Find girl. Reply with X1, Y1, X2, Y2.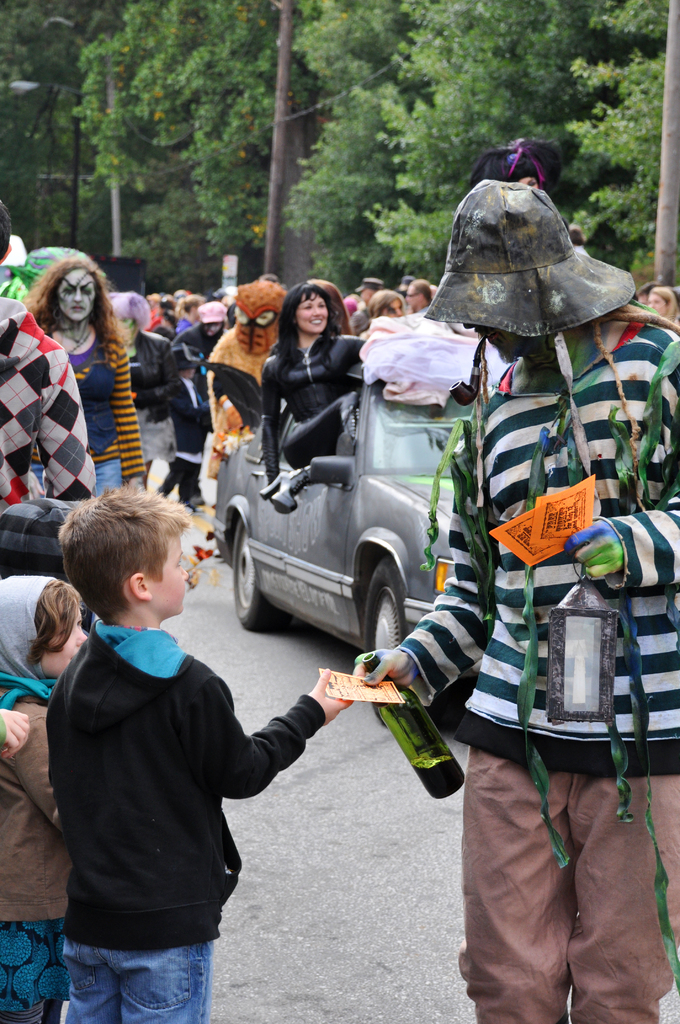
642, 285, 679, 321.
